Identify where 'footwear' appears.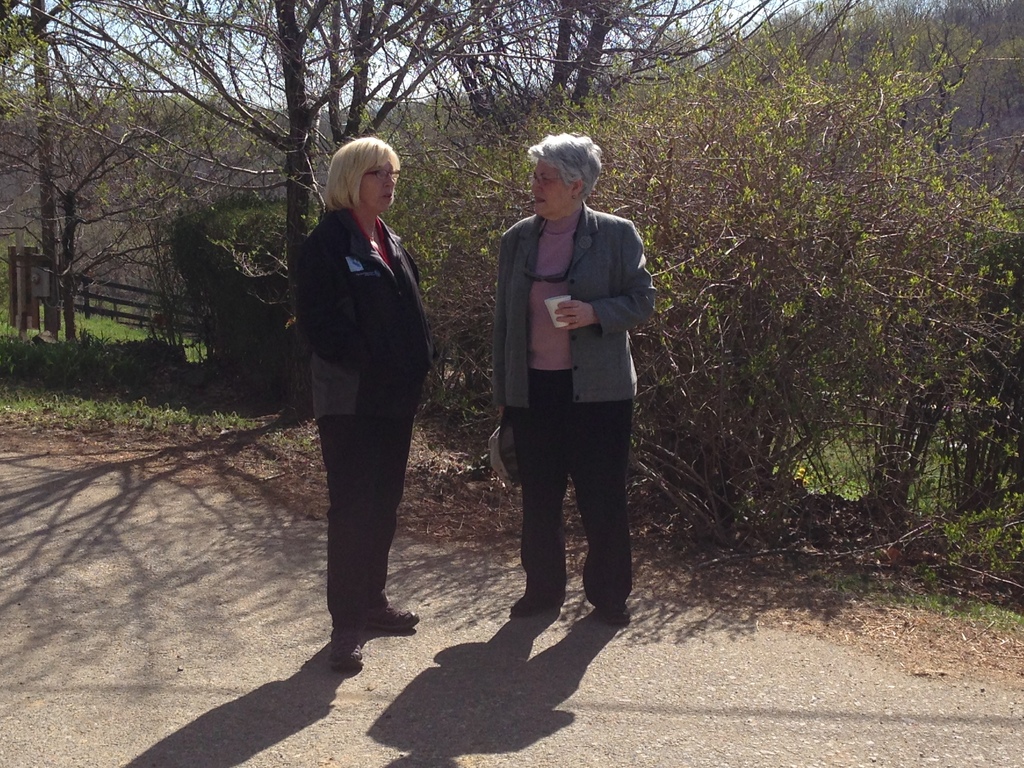
Appears at l=509, t=584, r=565, b=618.
